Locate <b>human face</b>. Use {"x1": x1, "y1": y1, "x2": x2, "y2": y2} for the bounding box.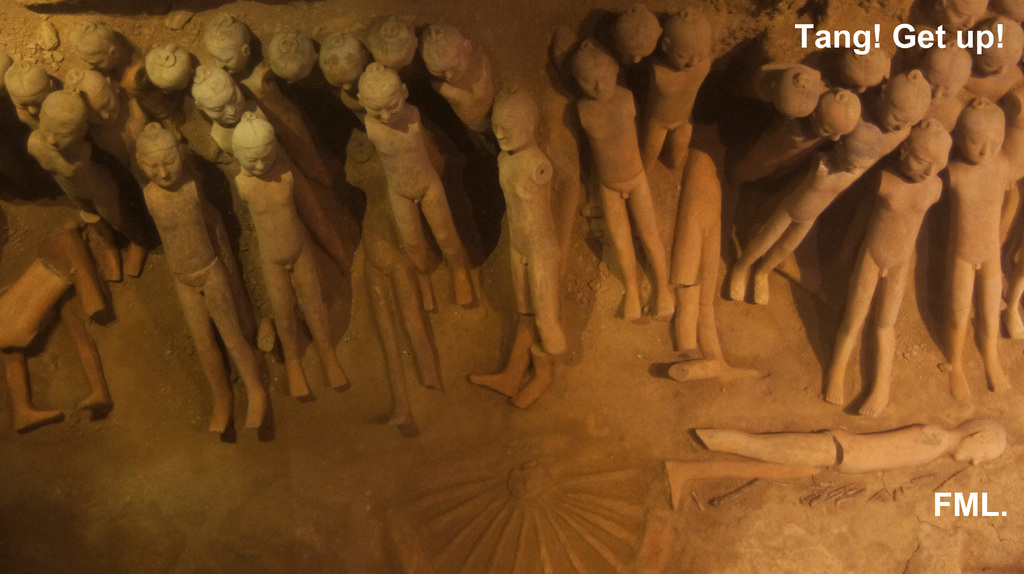
{"x1": 433, "y1": 58, "x2": 470, "y2": 86}.
